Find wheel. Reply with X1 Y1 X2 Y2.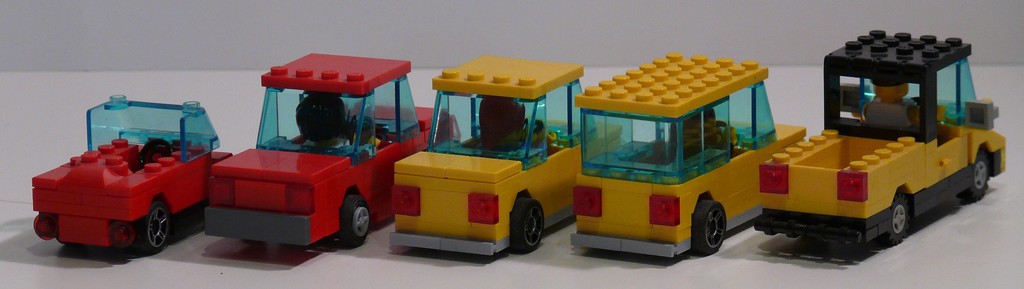
513 201 543 256.
